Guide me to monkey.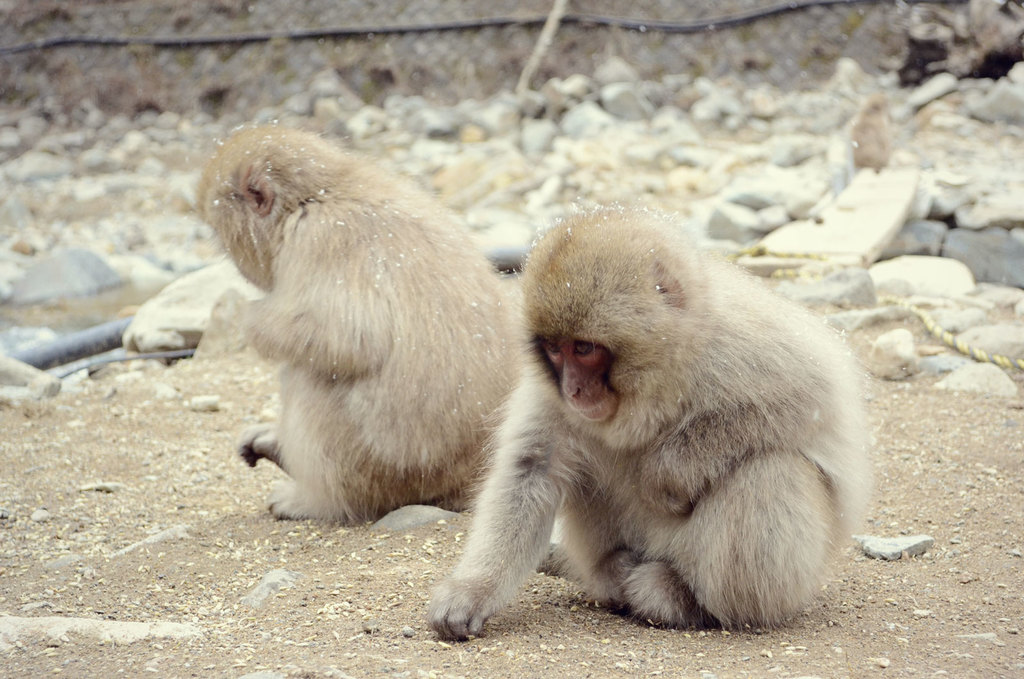
Guidance: bbox=(195, 113, 514, 519).
